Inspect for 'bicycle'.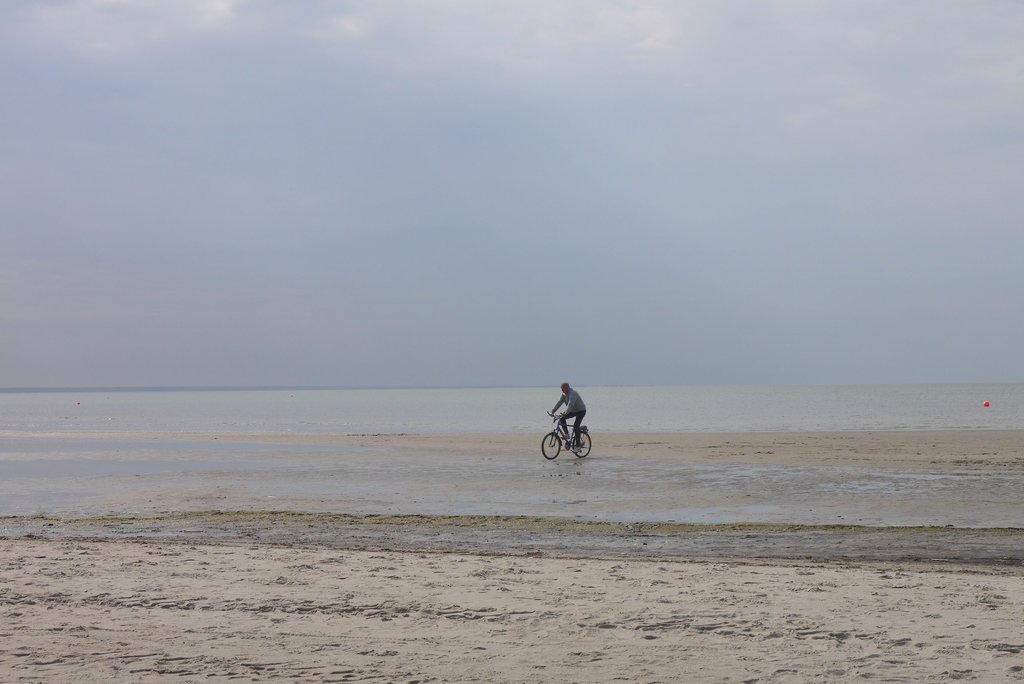
Inspection: <region>541, 410, 591, 461</region>.
